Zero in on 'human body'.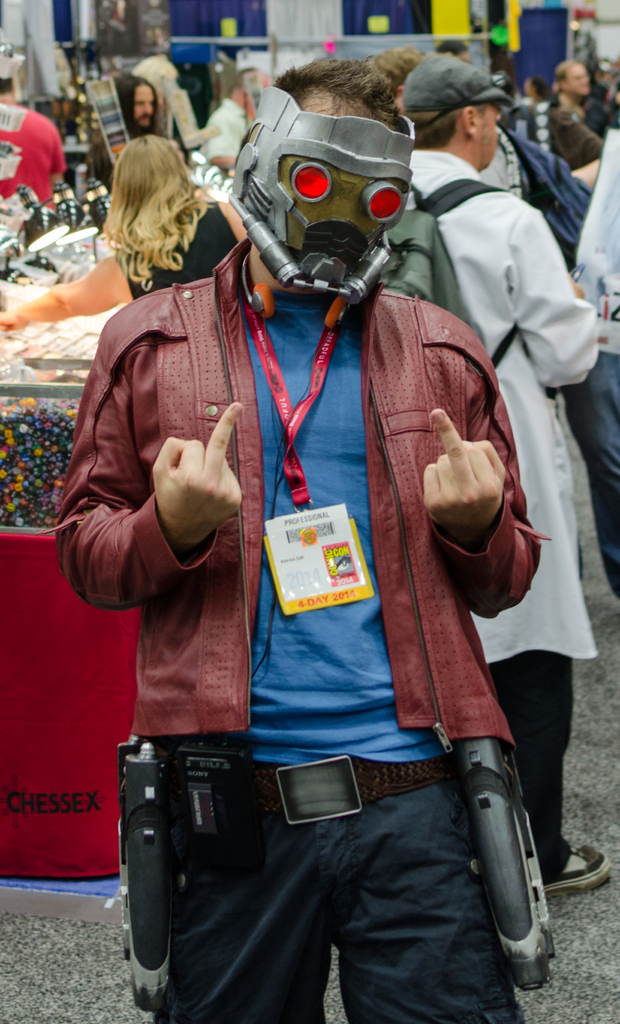
Zeroed in: {"x1": 0, "y1": 127, "x2": 236, "y2": 321}.
